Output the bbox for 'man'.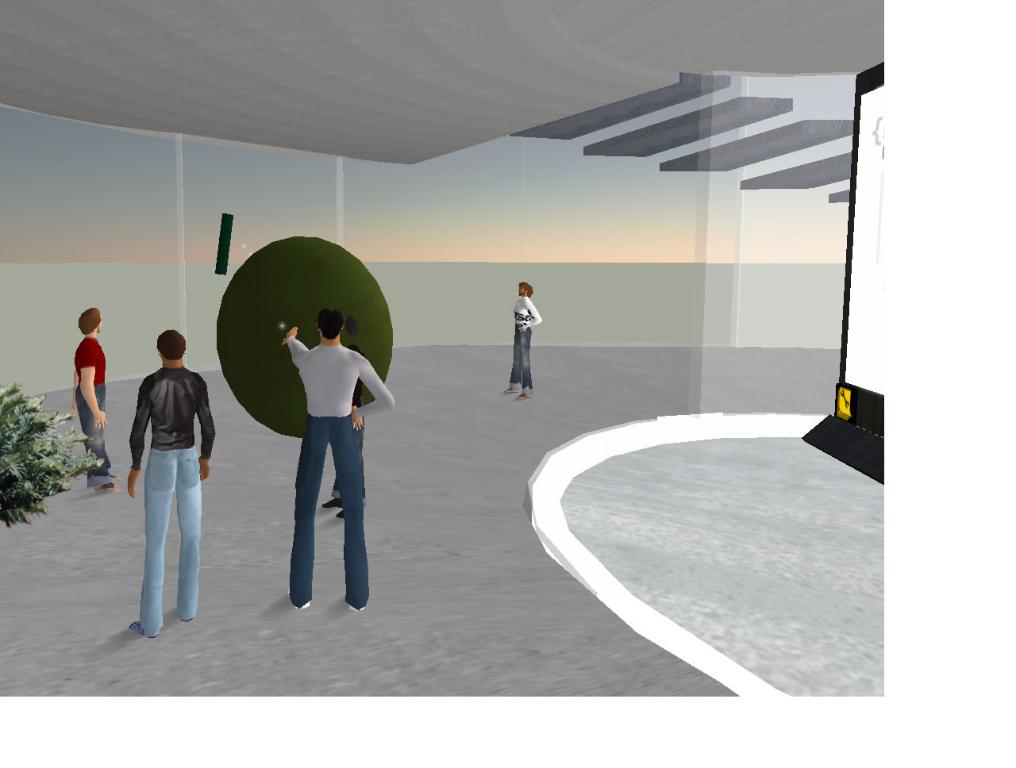
bbox=[117, 333, 217, 651].
